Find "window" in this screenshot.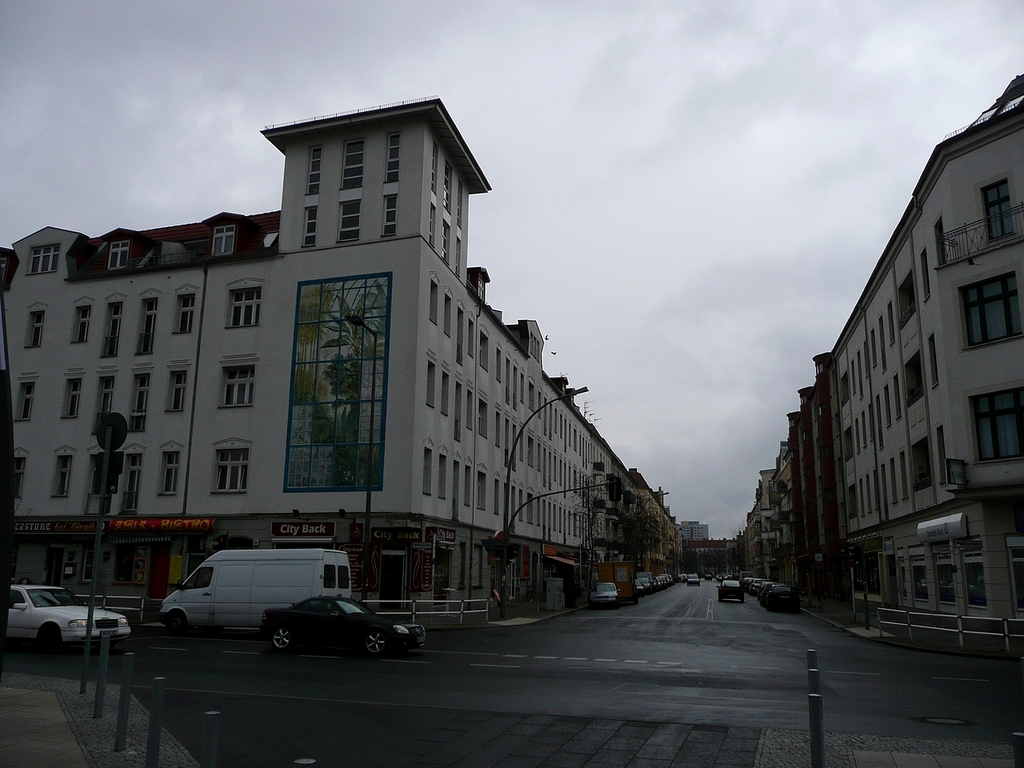
The bounding box for "window" is 338:204:362:244.
